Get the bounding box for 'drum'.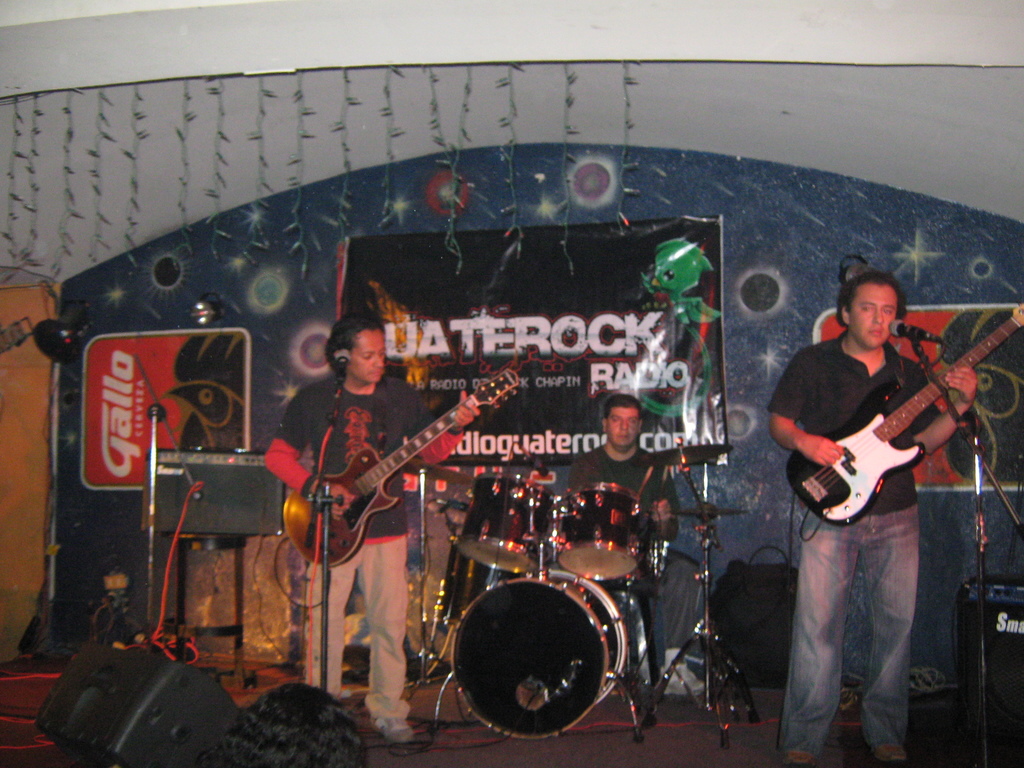
box=[456, 470, 556, 569].
